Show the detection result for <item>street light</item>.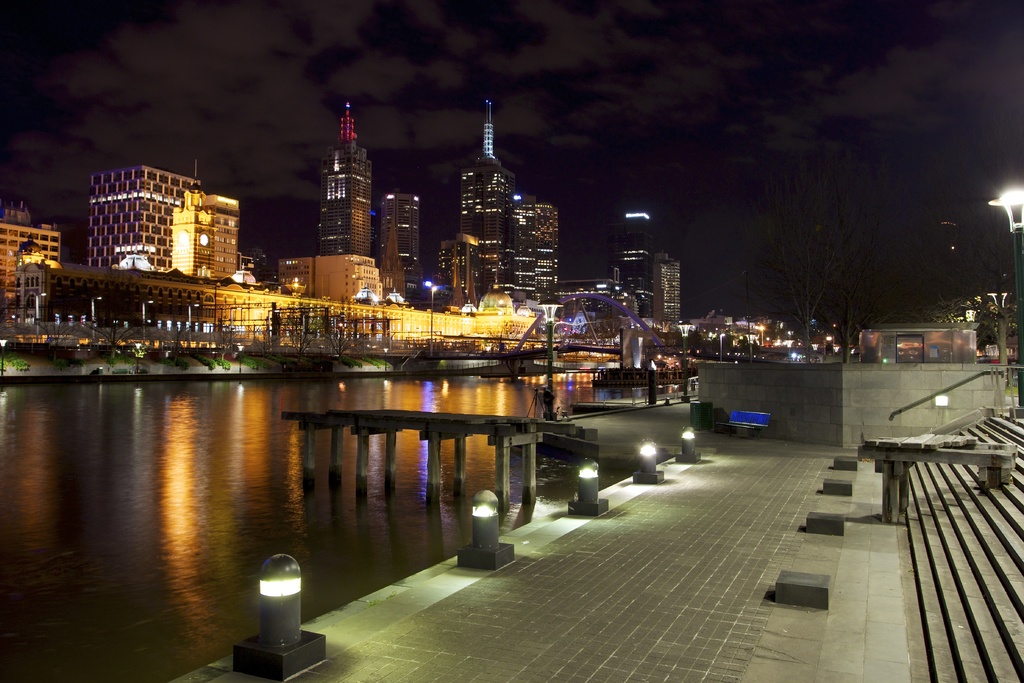
<region>303, 312, 314, 345</region>.
